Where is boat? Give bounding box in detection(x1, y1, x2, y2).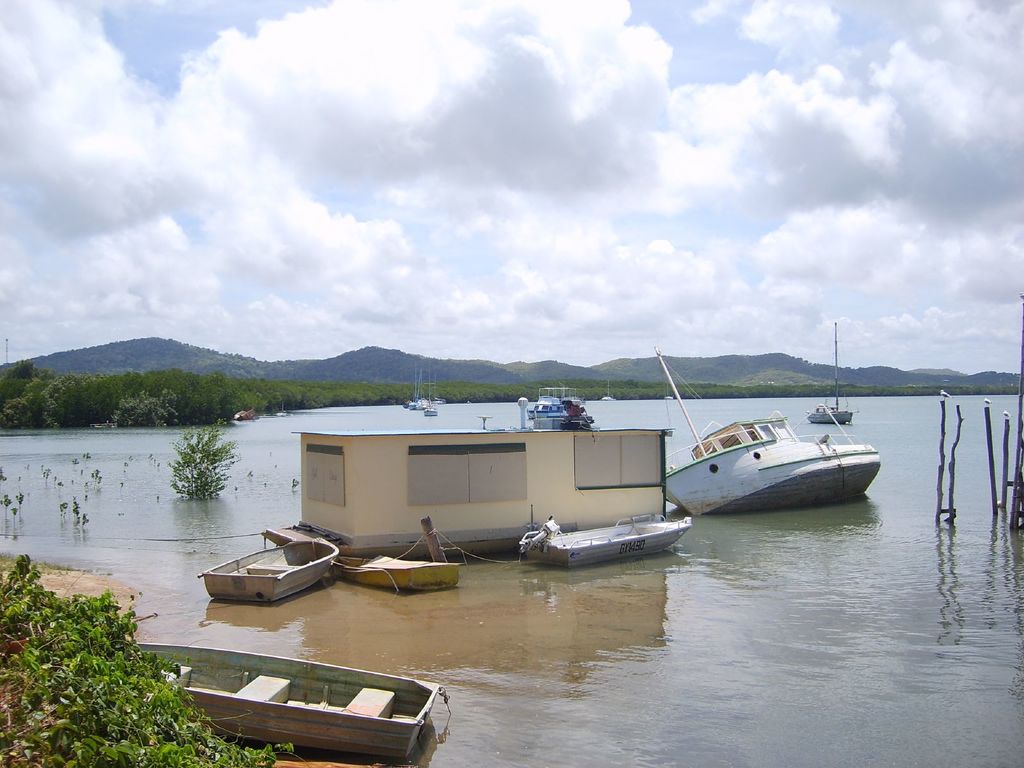
detection(130, 637, 447, 760).
